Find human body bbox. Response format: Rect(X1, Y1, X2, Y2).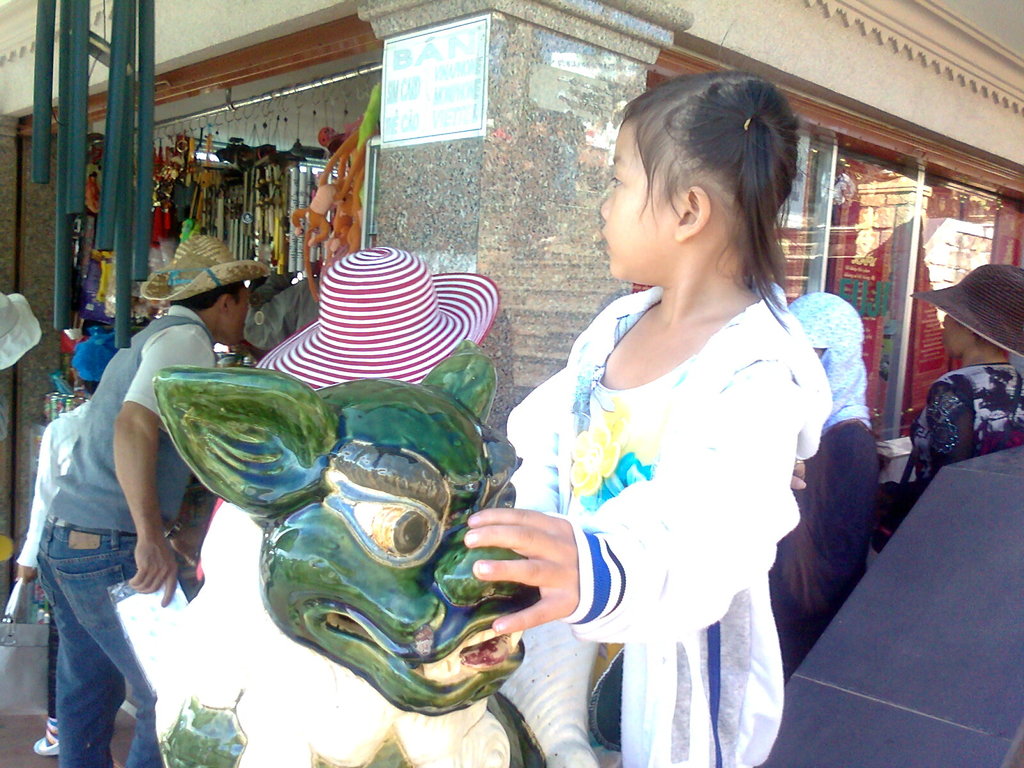
Rect(898, 355, 1023, 506).
